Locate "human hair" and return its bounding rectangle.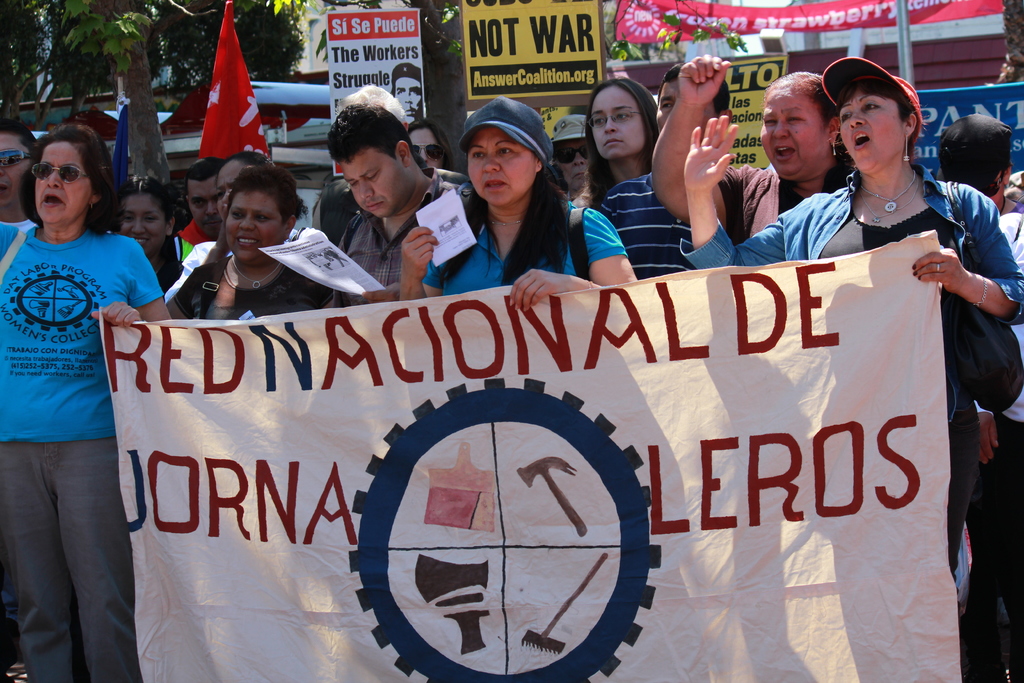
x1=219 y1=145 x2=281 y2=173.
